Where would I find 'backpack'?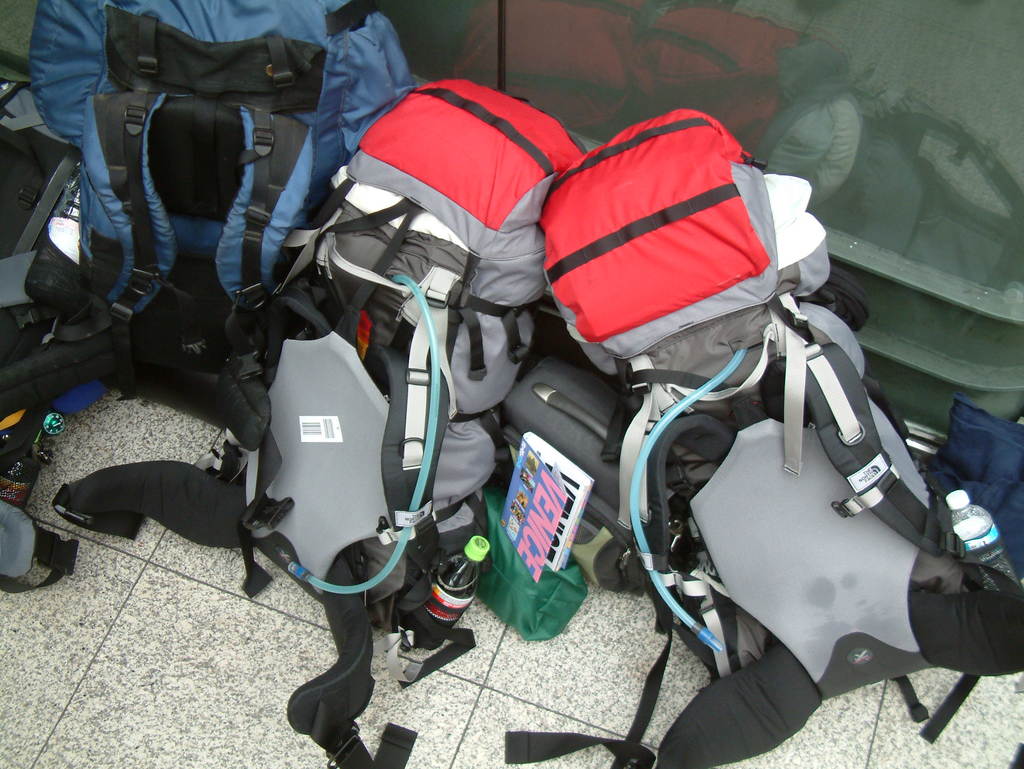
At 0,77,111,317.
